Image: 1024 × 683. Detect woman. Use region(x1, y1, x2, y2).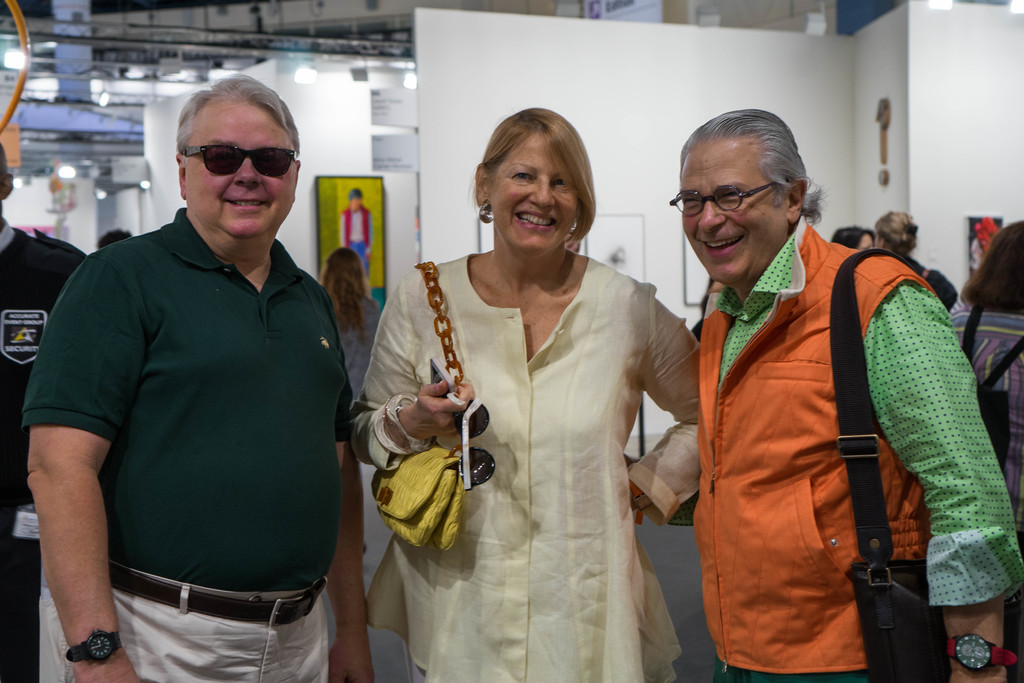
region(829, 222, 876, 254).
